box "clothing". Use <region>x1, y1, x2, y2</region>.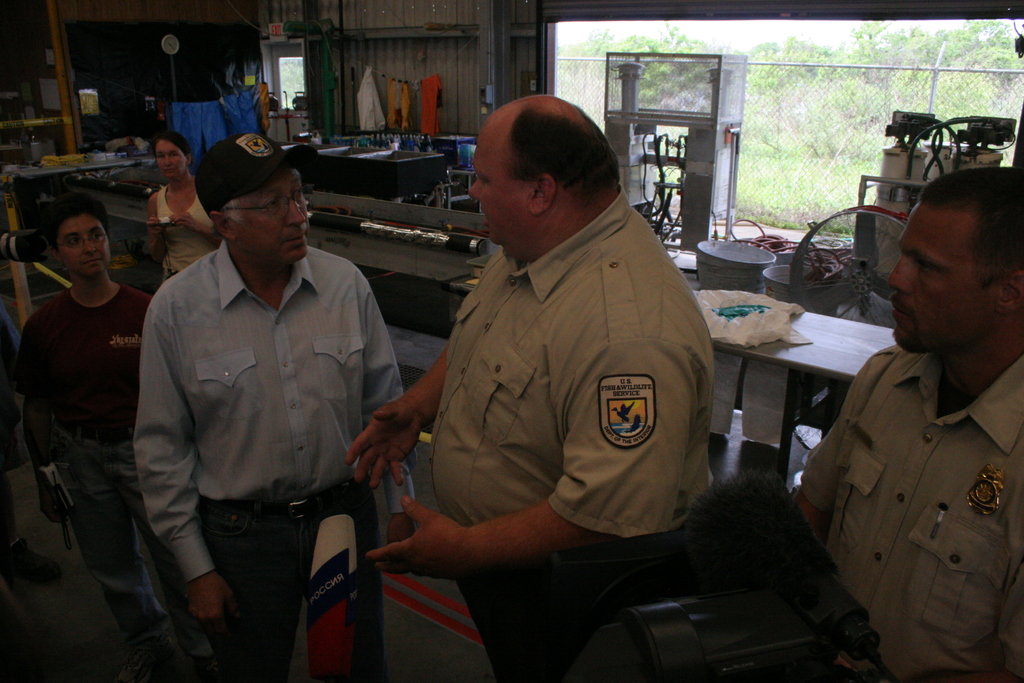
<region>163, 179, 223, 247</region>.
